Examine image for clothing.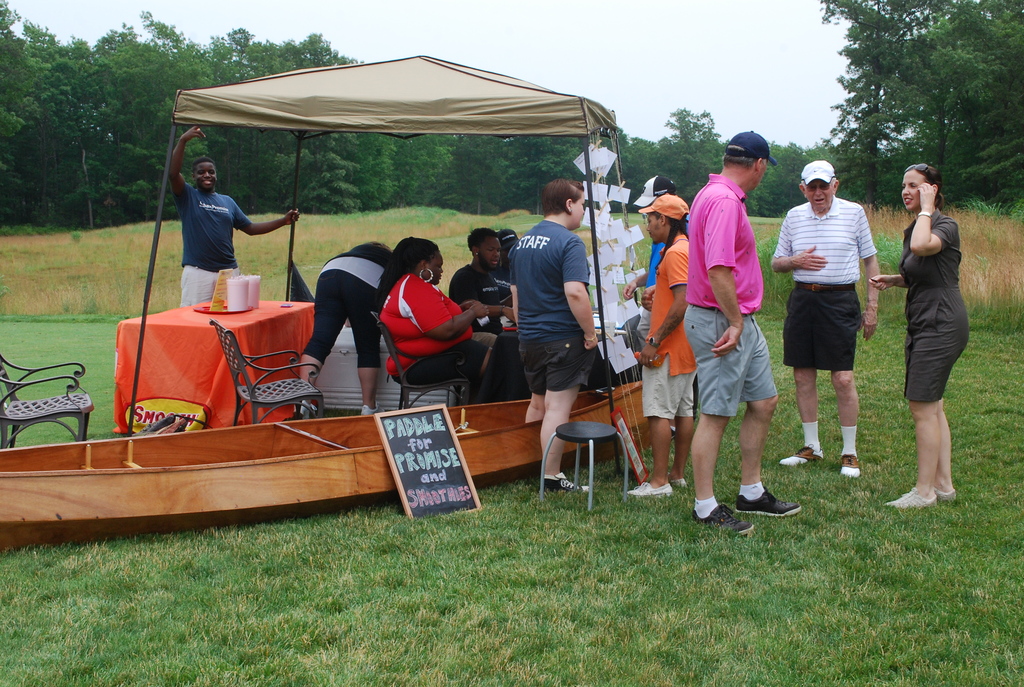
Examination result: x1=447 y1=264 x2=504 y2=346.
